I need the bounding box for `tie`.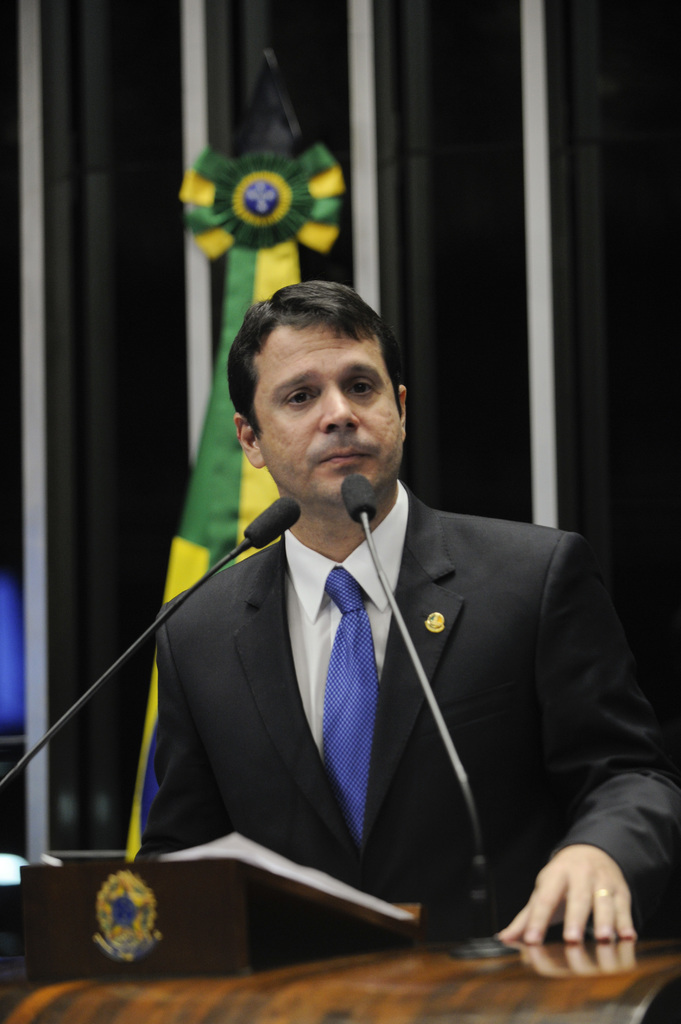
Here it is: 323 560 382 845.
